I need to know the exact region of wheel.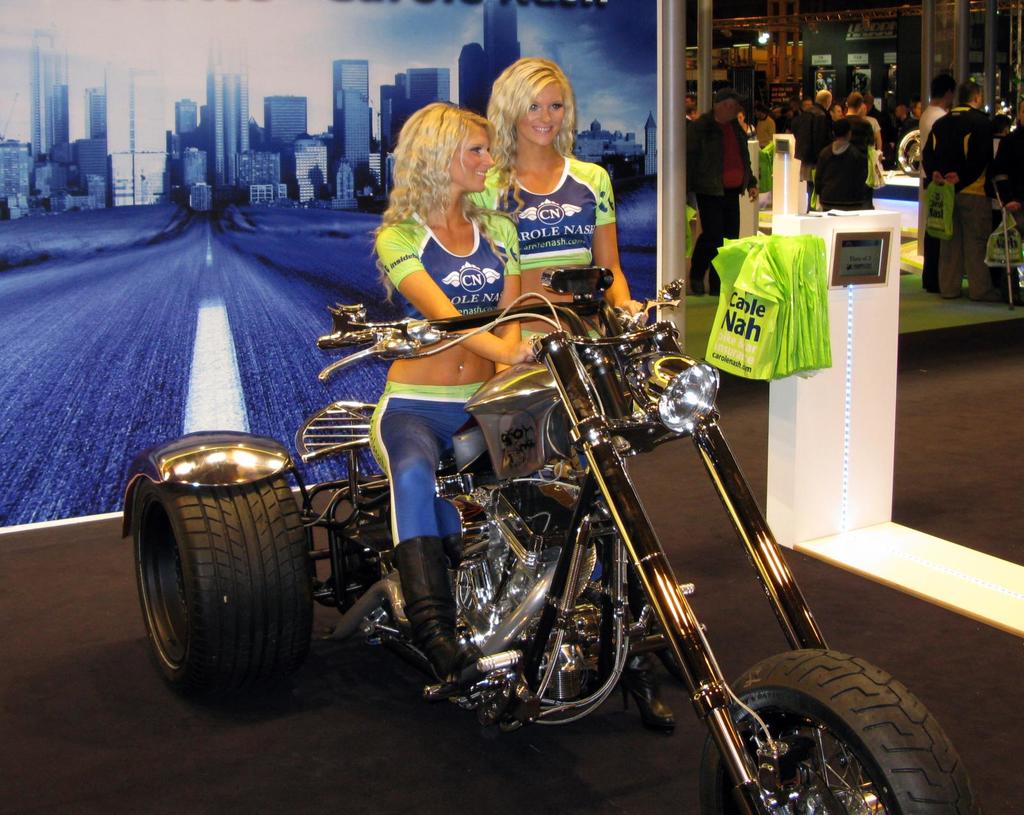
Region: pyautogui.locateOnScreen(718, 661, 945, 805).
